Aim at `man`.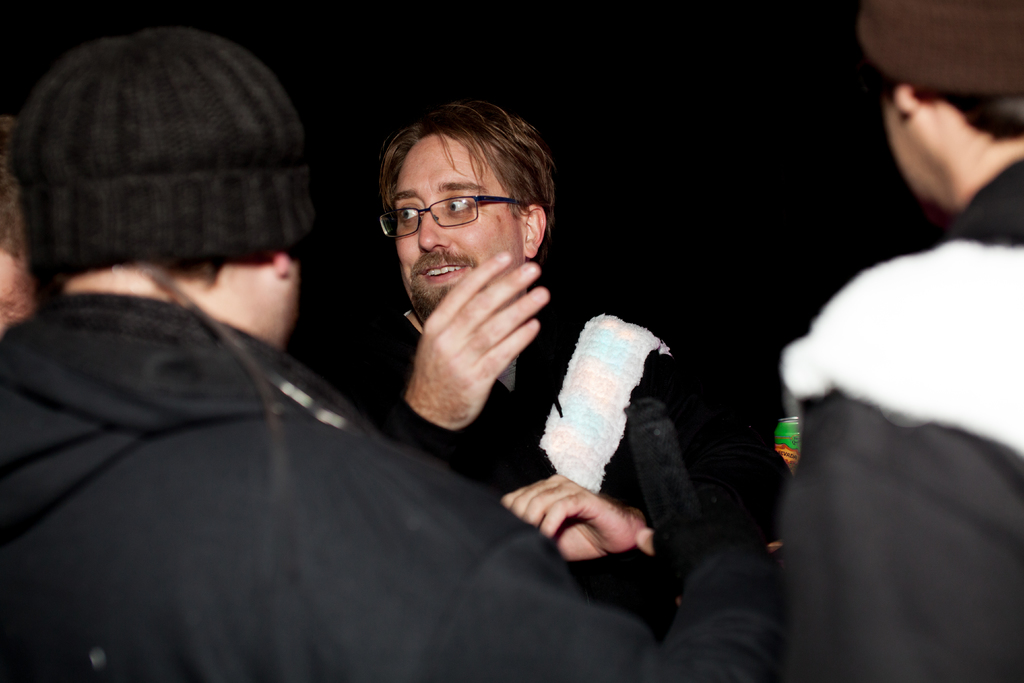
Aimed at x1=781, y1=0, x2=1023, y2=682.
